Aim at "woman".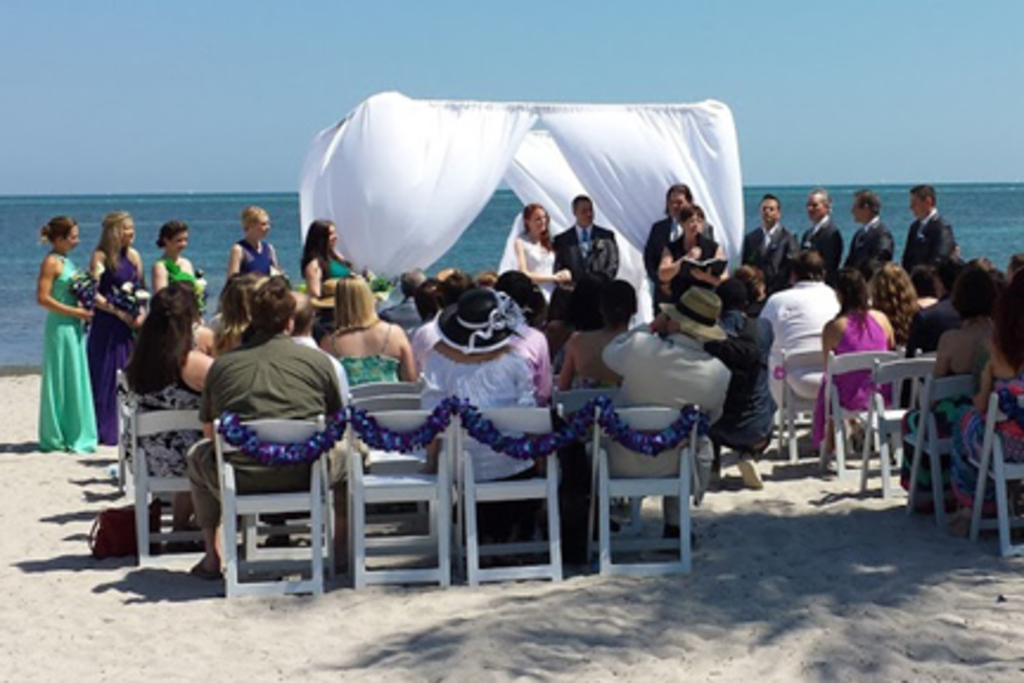
Aimed at x1=927 y1=261 x2=1007 y2=429.
